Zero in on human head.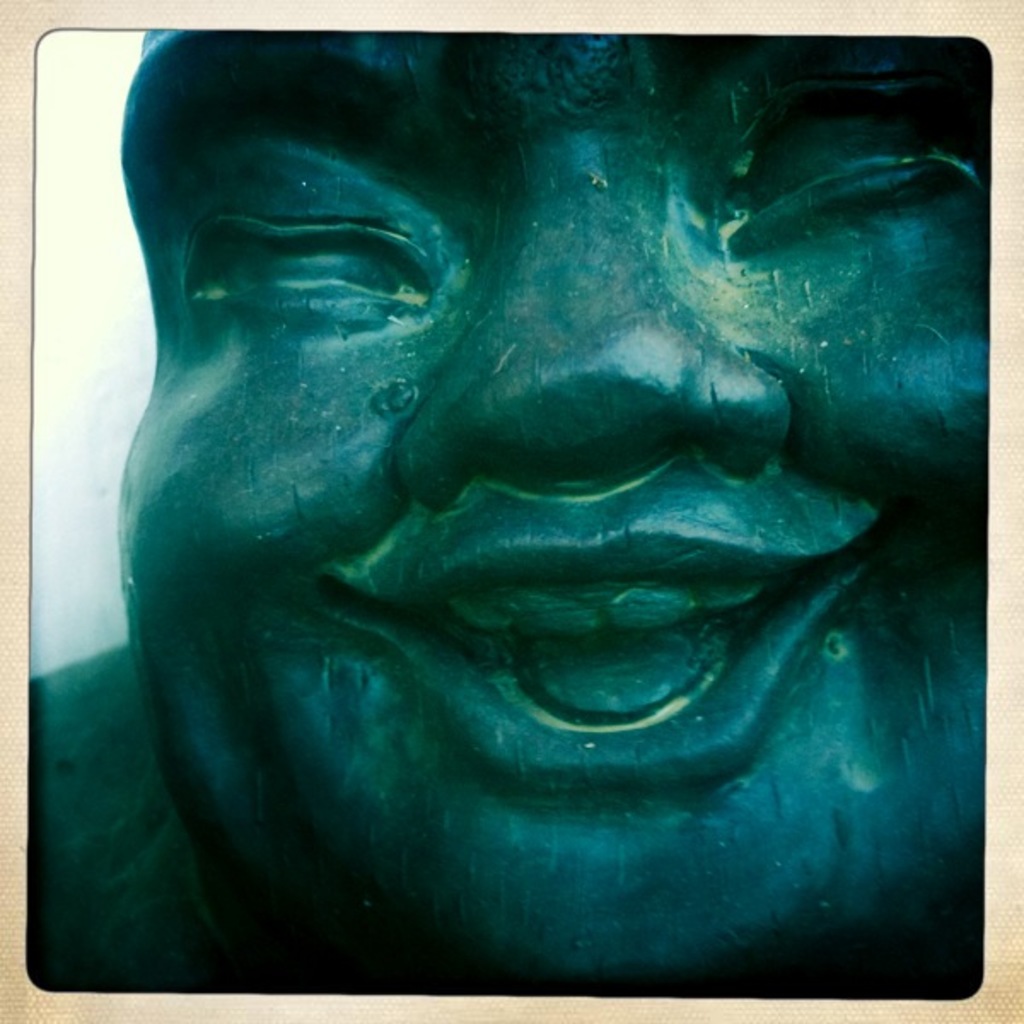
Zeroed in: BBox(89, 0, 927, 899).
